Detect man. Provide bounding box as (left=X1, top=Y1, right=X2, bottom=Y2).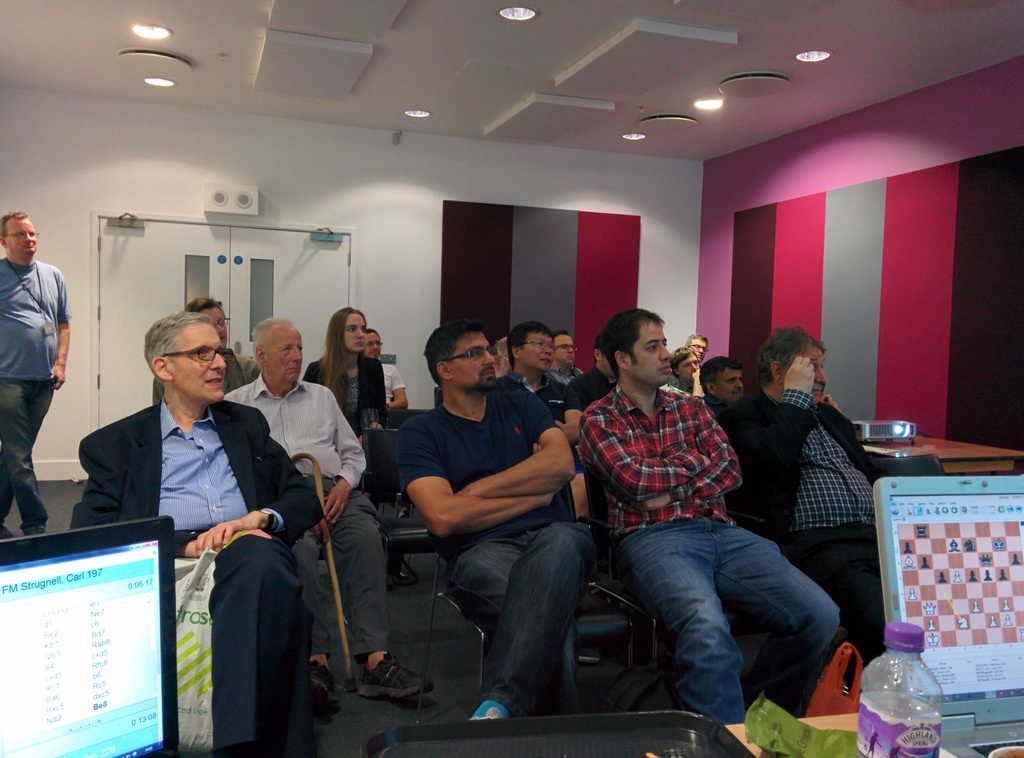
(left=362, top=329, right=407, bottom=410).
